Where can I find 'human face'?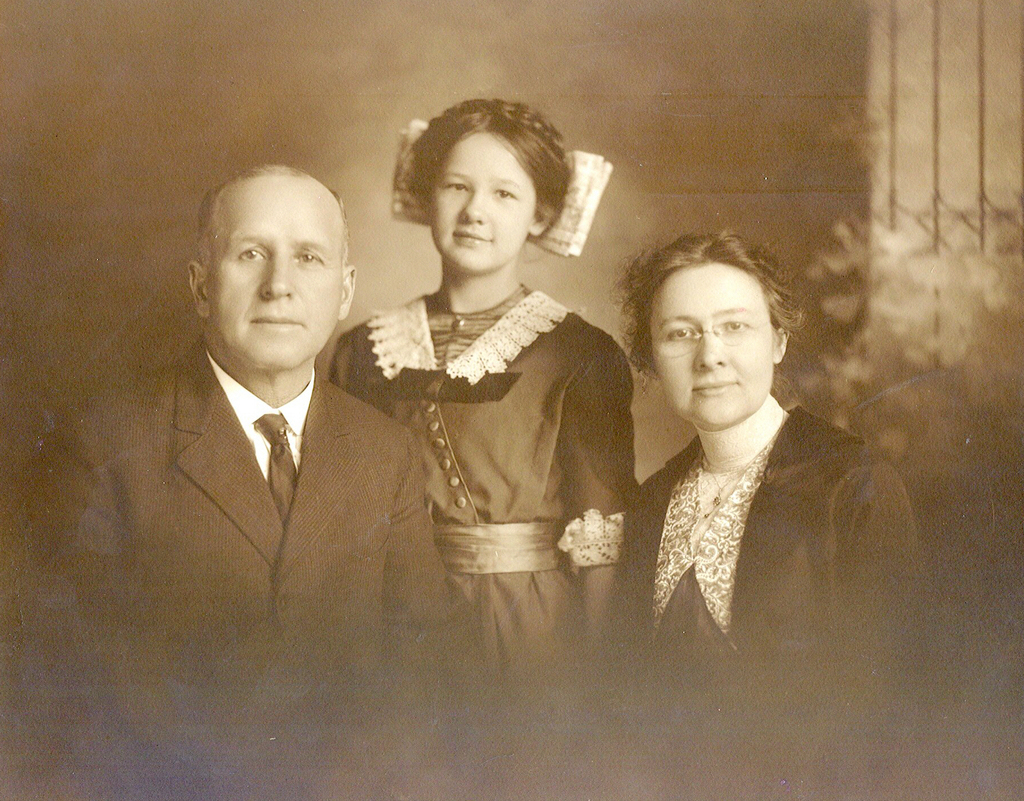
You can find it at locate(652, 263, 781, 432).
